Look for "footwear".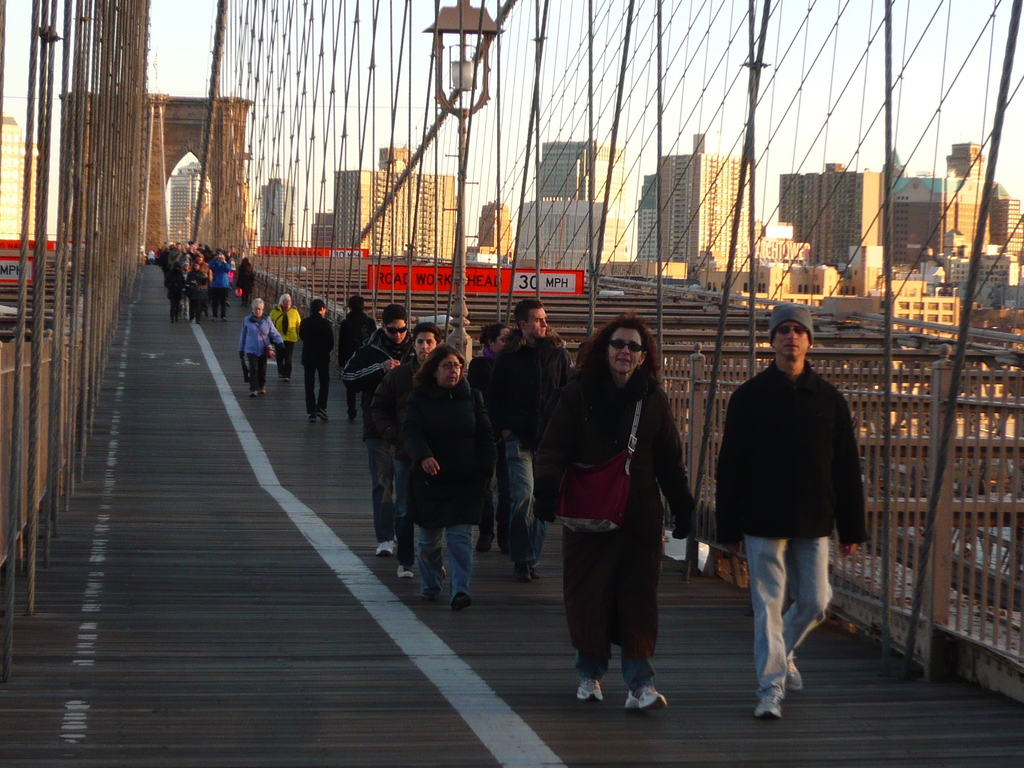
Found: [x1=396, y1=562, x2=412, y2=579].
